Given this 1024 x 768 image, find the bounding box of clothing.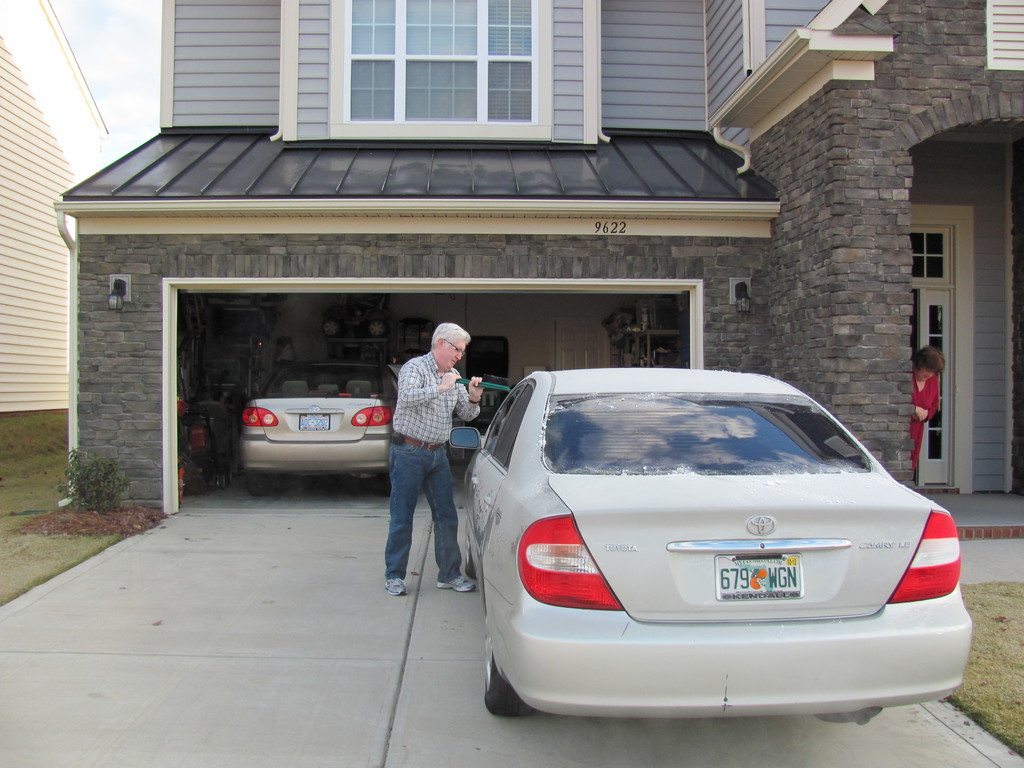
box=[359, 348, 498, 589].
